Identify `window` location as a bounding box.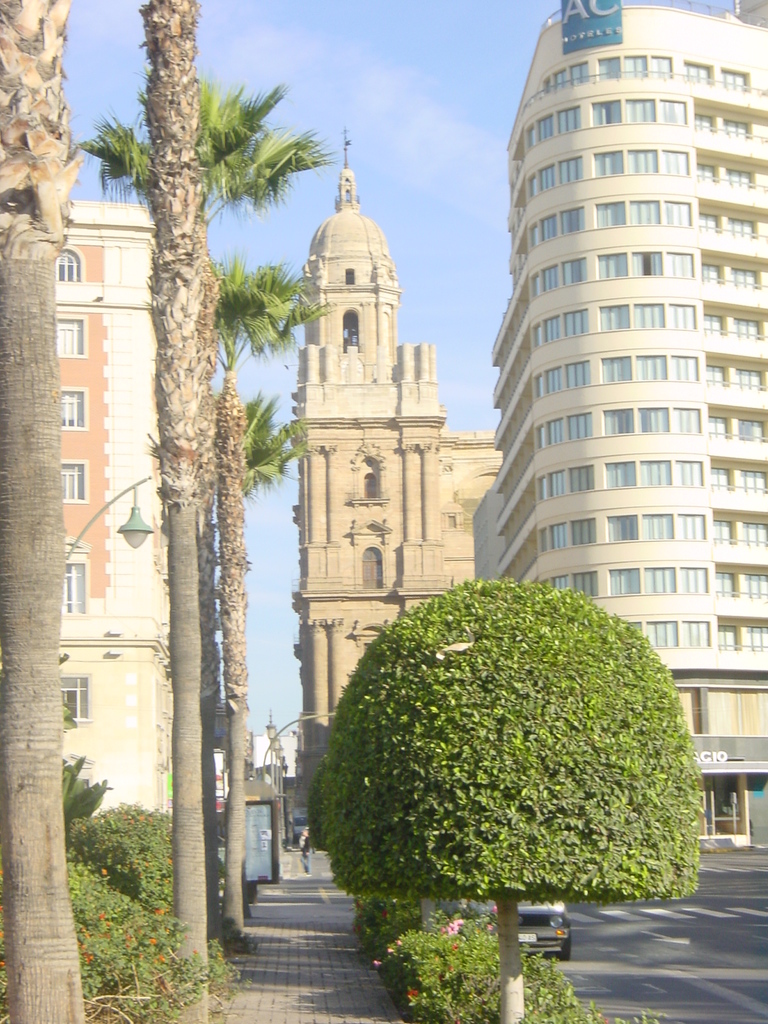
<region>737, 369, 761, 392</region>.
